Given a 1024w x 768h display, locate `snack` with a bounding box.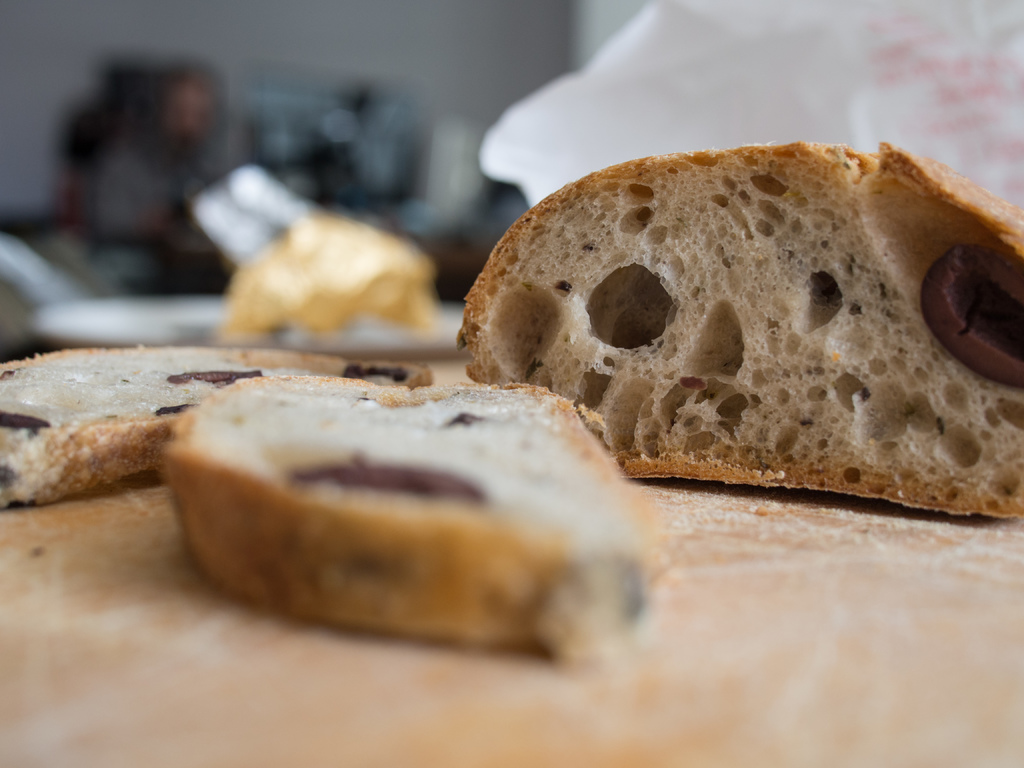
Located: 0:342:435:505.
